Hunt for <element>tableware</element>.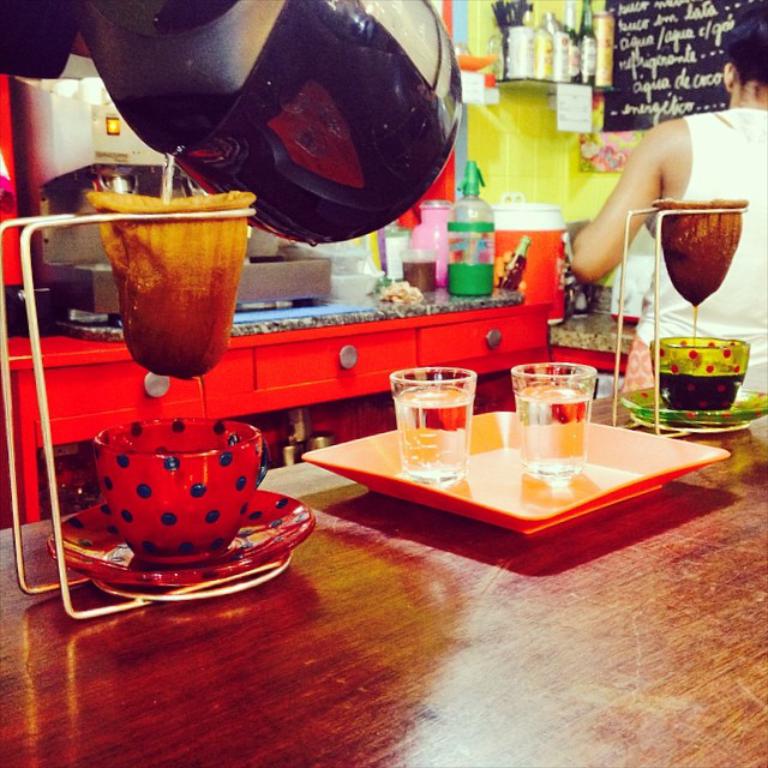
Hunted down at x1=646 y1=329 x2=757 y2=413.
